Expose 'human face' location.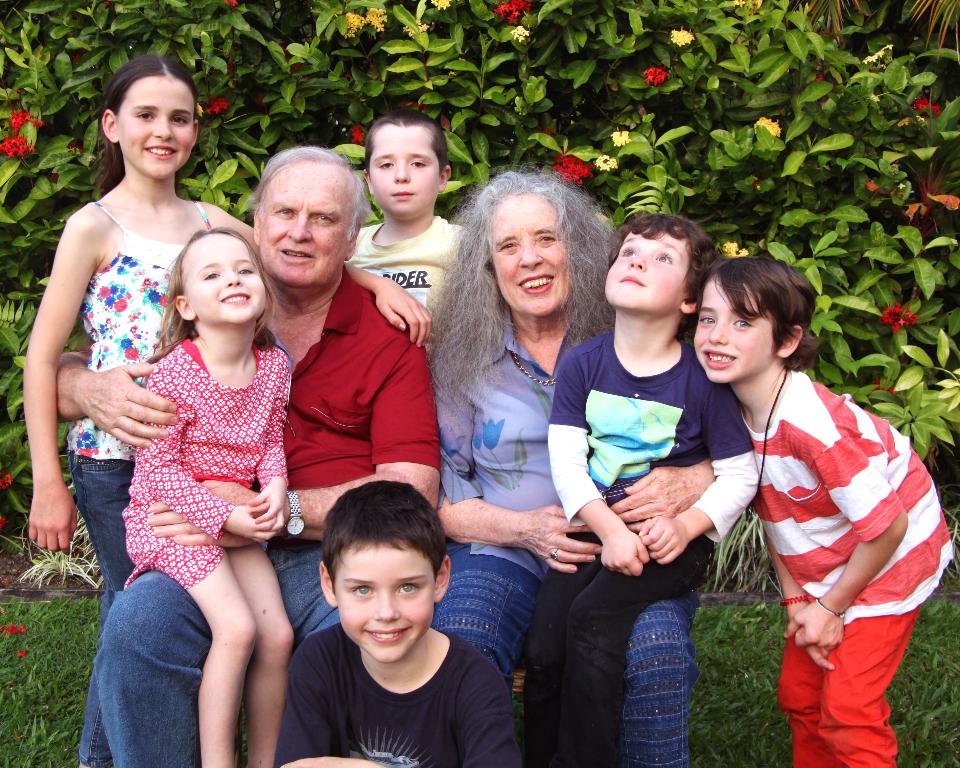
Exposed at (x1=494, y1=205, x2=563, y2=313).
